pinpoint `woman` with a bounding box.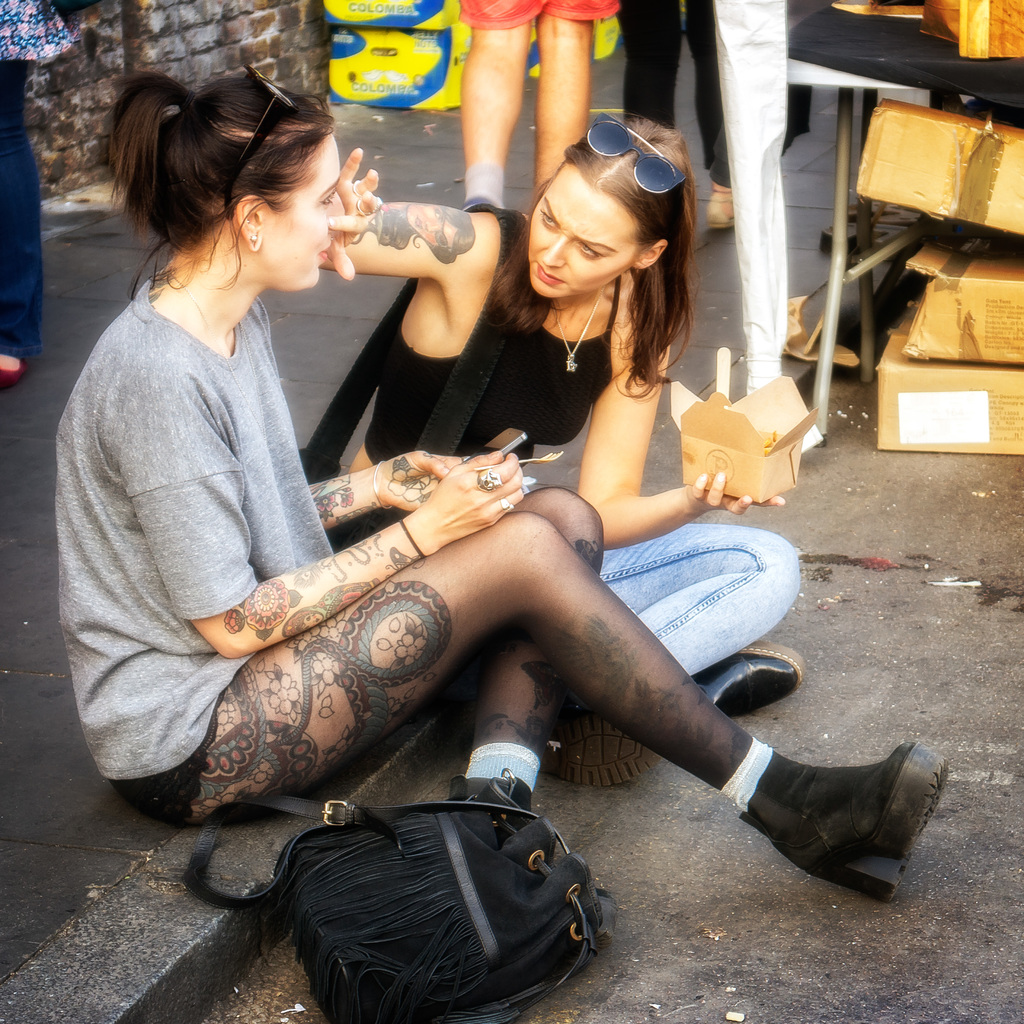
select_region(309, 113, 811, 788).
